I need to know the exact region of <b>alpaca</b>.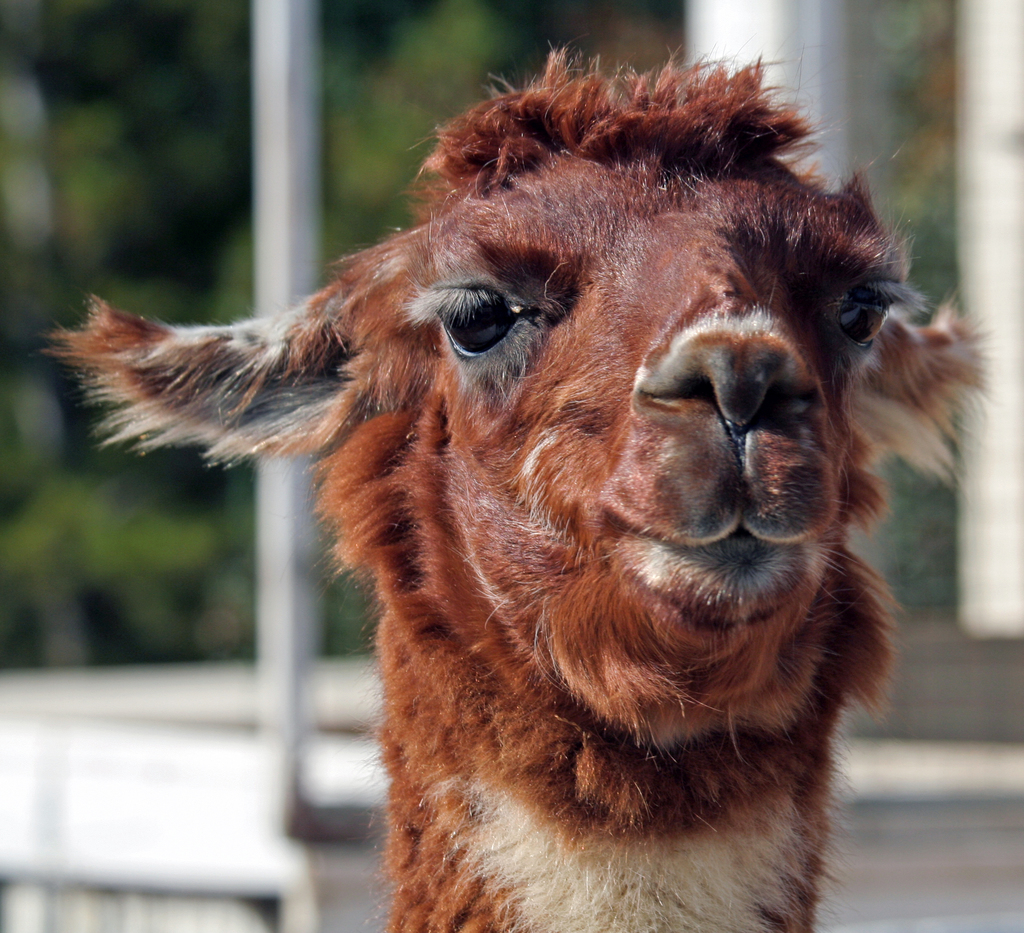
Region: x1=35, y1=36, x2=996, y2=932.
